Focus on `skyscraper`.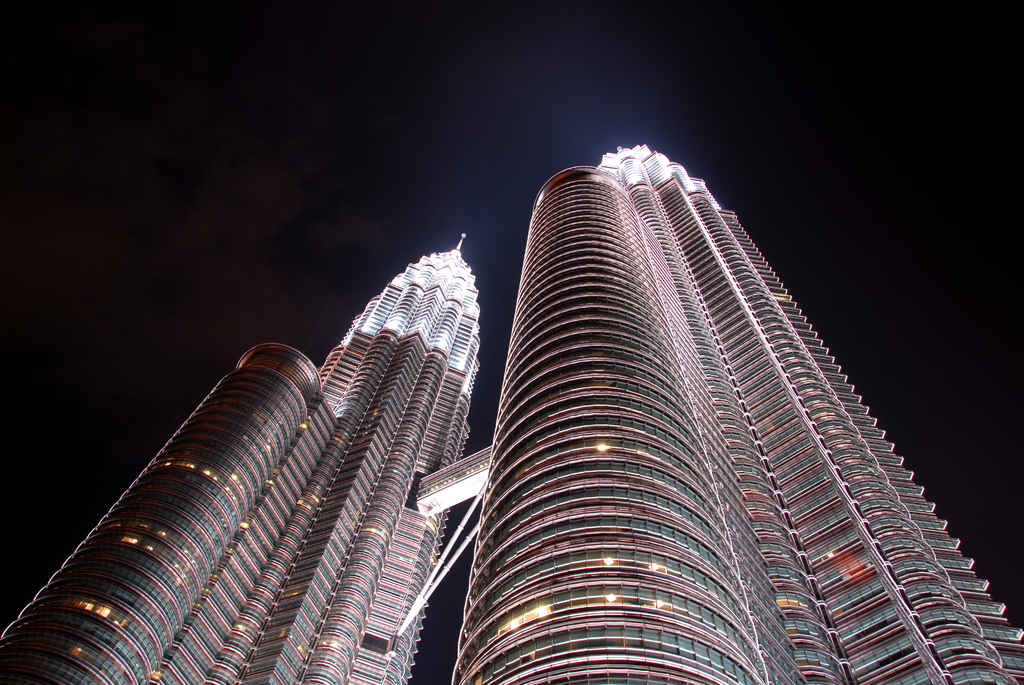
Focused at [left=443, top=150, right=1023, bottom=684].
